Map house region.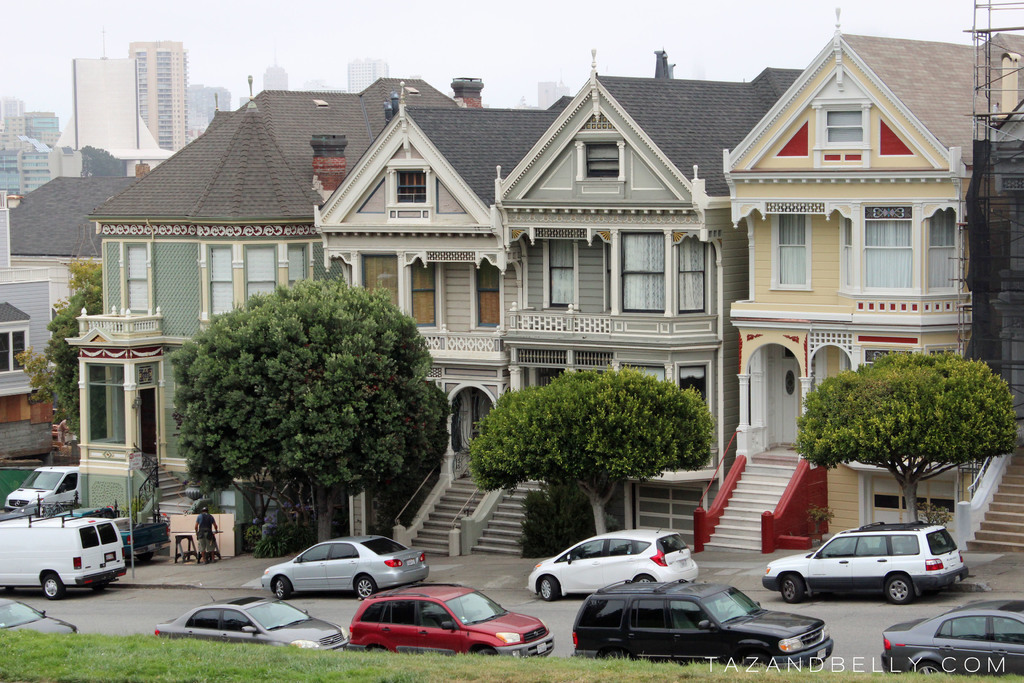
Mapped to pyautogui.locateOnScreen(314, 51, 675, 557).
